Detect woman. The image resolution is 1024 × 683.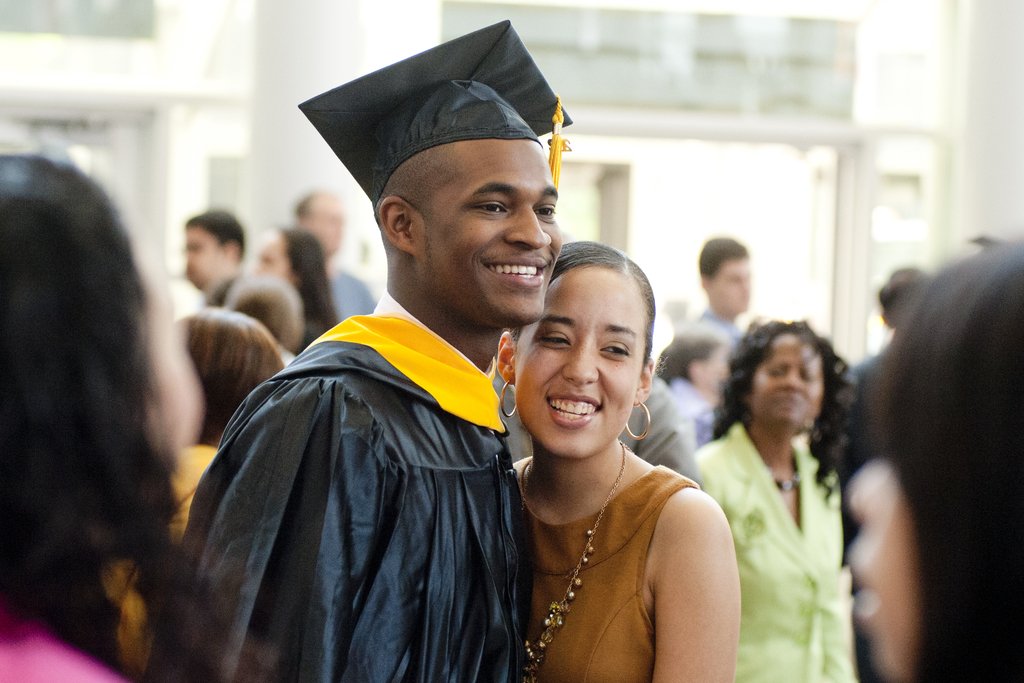
Rect(0, 147, 261, 682).
